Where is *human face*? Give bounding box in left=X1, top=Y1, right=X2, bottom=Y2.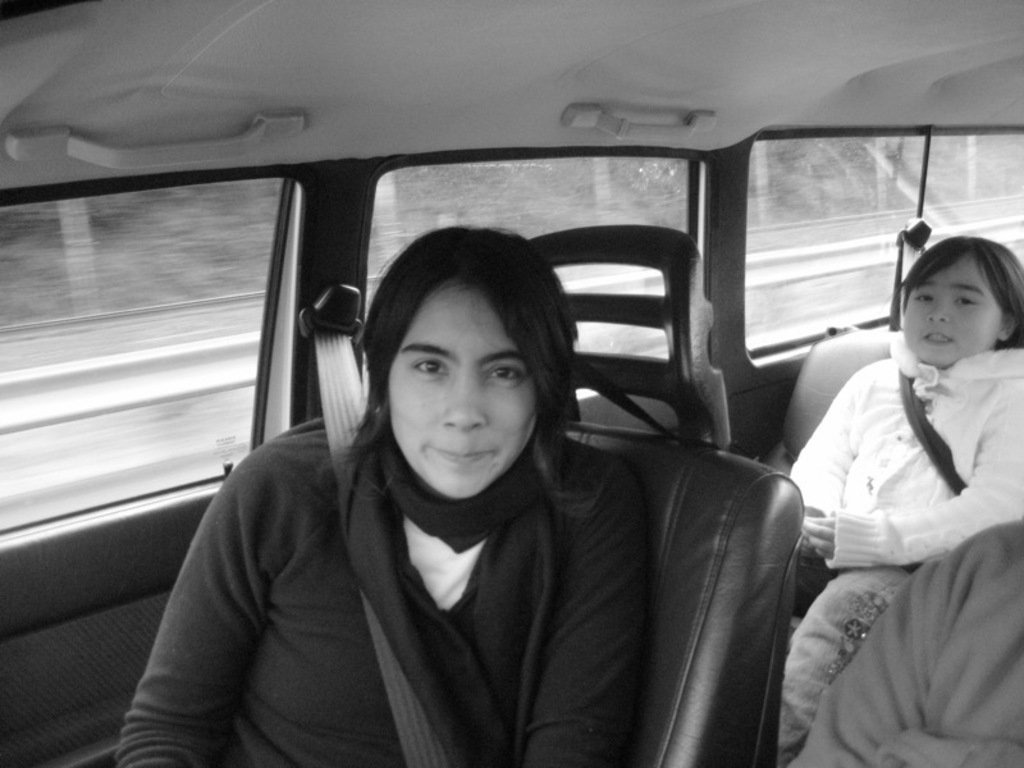
left=899, top=251, right=1011, bottom=364.
